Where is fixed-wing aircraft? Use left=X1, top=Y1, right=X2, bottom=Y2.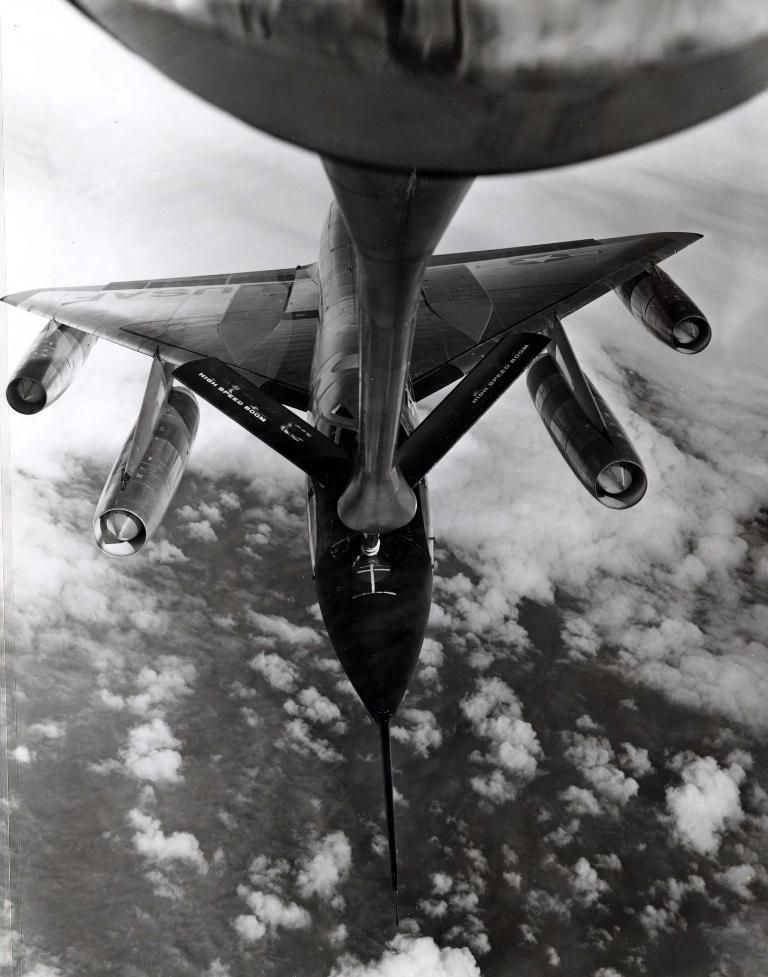
left=0, top=187, right=709, bottom=923.
